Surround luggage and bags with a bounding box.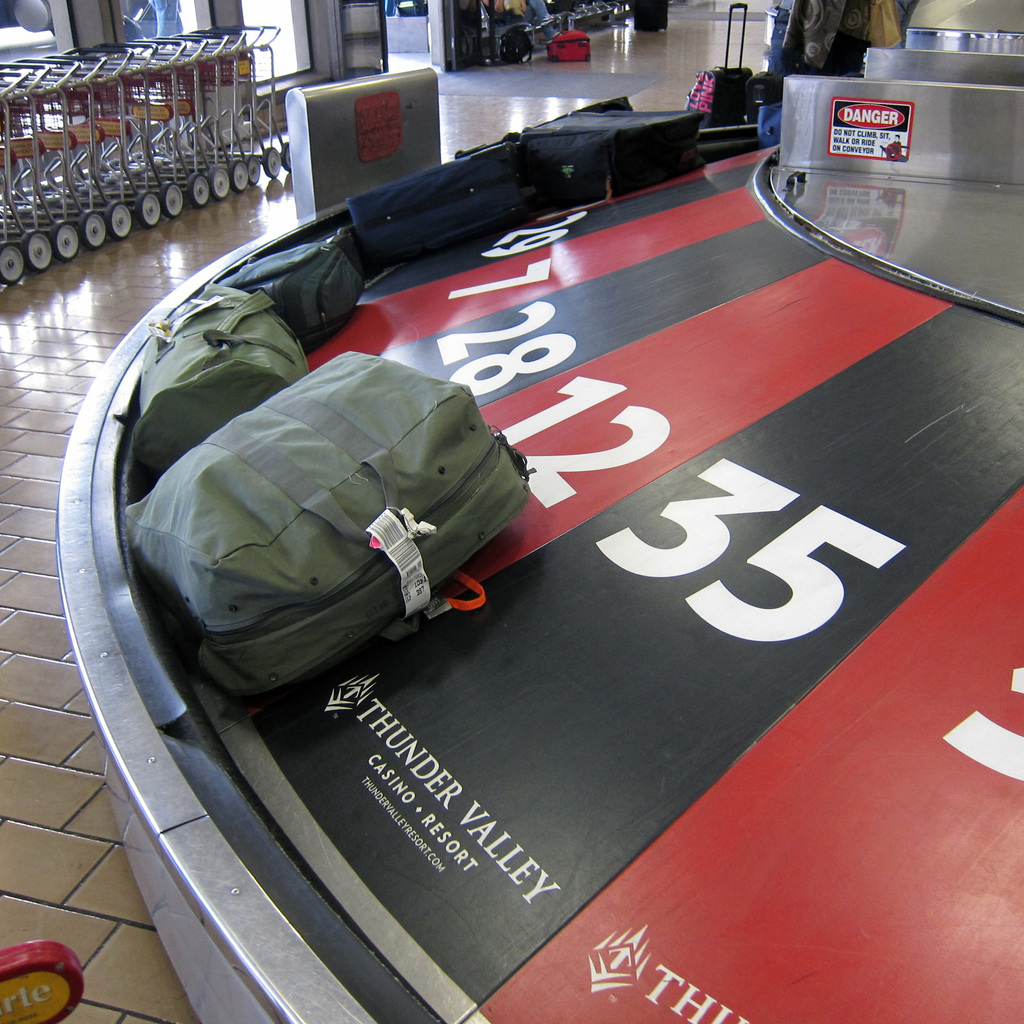
345 140 550 263.
